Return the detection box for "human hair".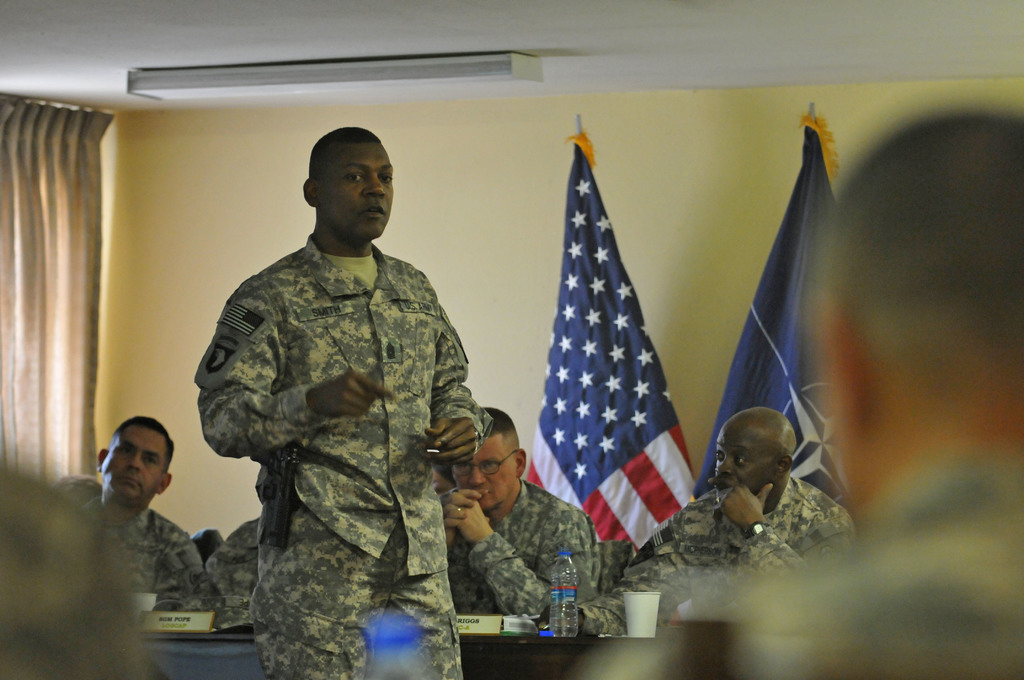
locate(323, 115, 374, 144).
